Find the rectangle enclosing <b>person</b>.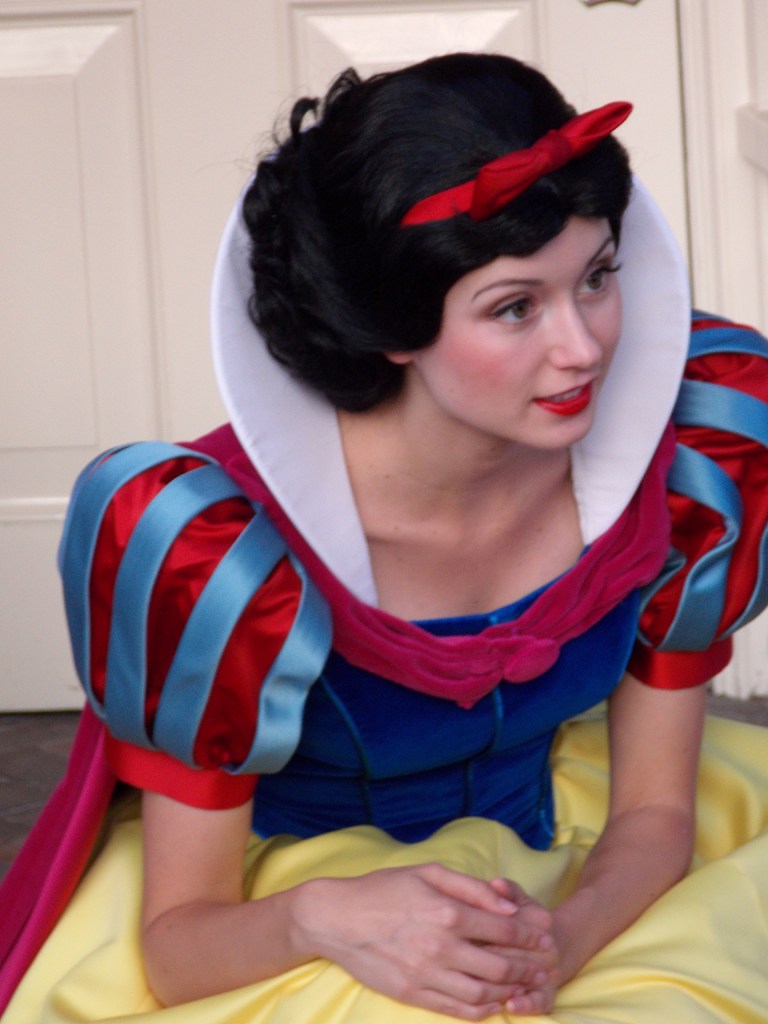
bbox=[0, 51, 767, 1023].
